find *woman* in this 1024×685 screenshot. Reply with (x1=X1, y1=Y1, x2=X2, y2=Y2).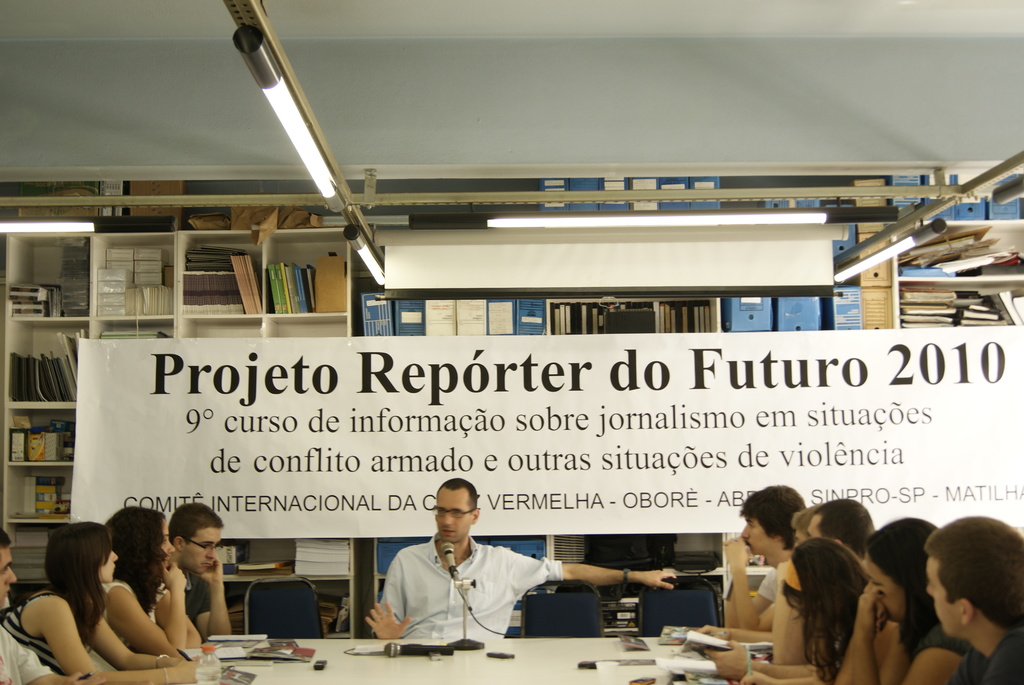
(x1=834, y1=520, x2=968, y2=684).
